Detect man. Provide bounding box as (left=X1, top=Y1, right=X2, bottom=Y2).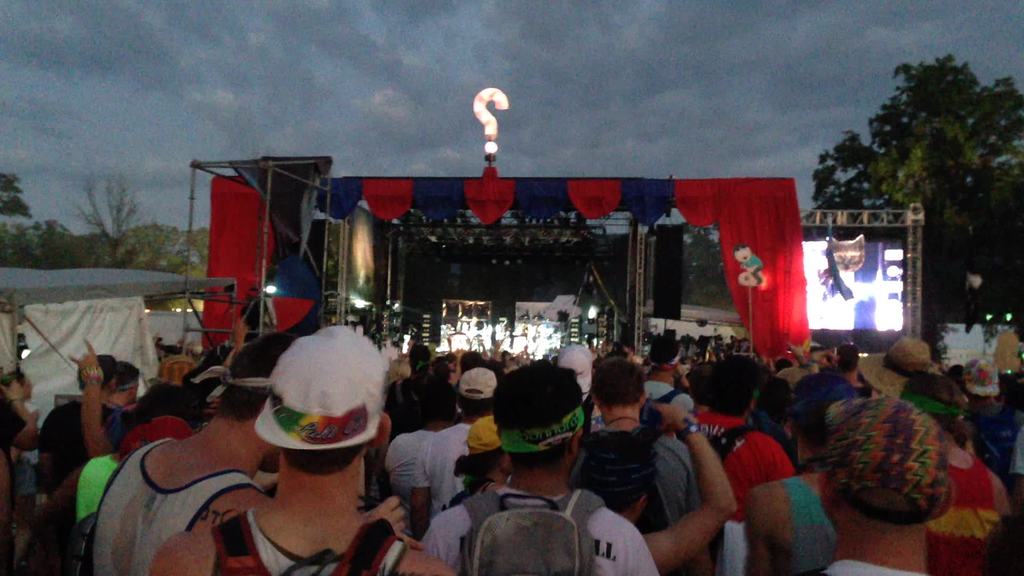
(left=413, top=371, right=508, bottom=540).
